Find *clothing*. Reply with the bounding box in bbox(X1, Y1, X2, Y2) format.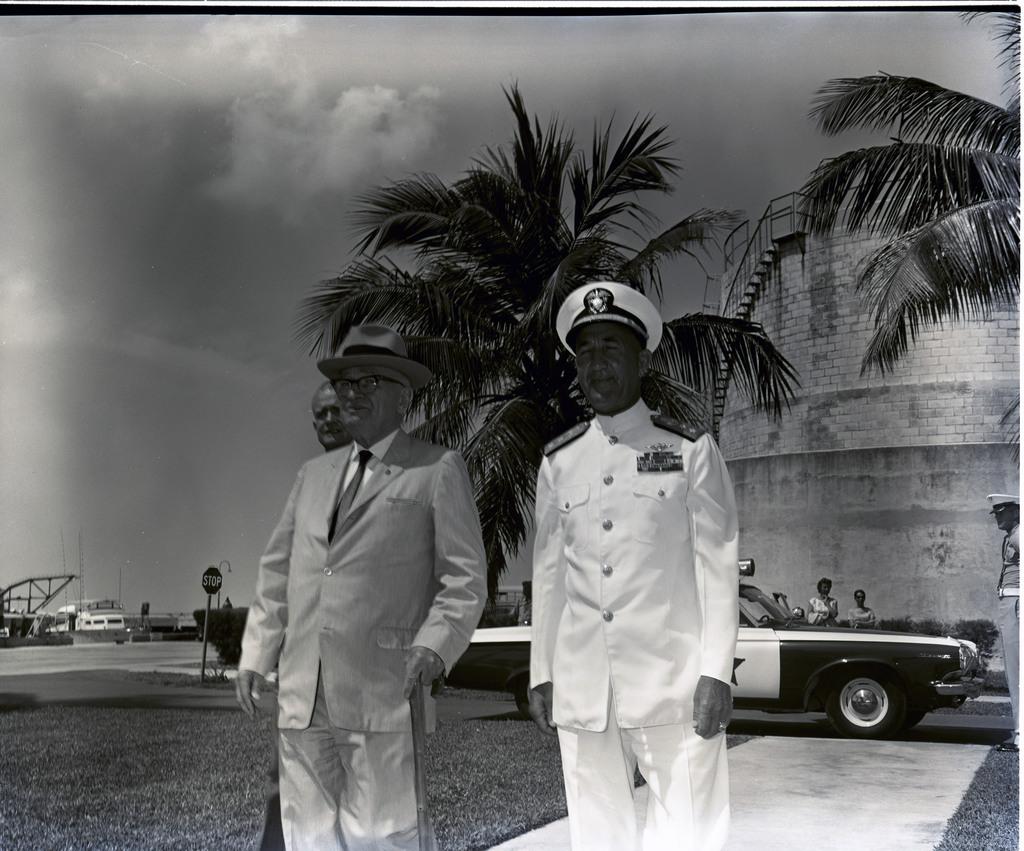
bbox(847, 596, 876, 631).
